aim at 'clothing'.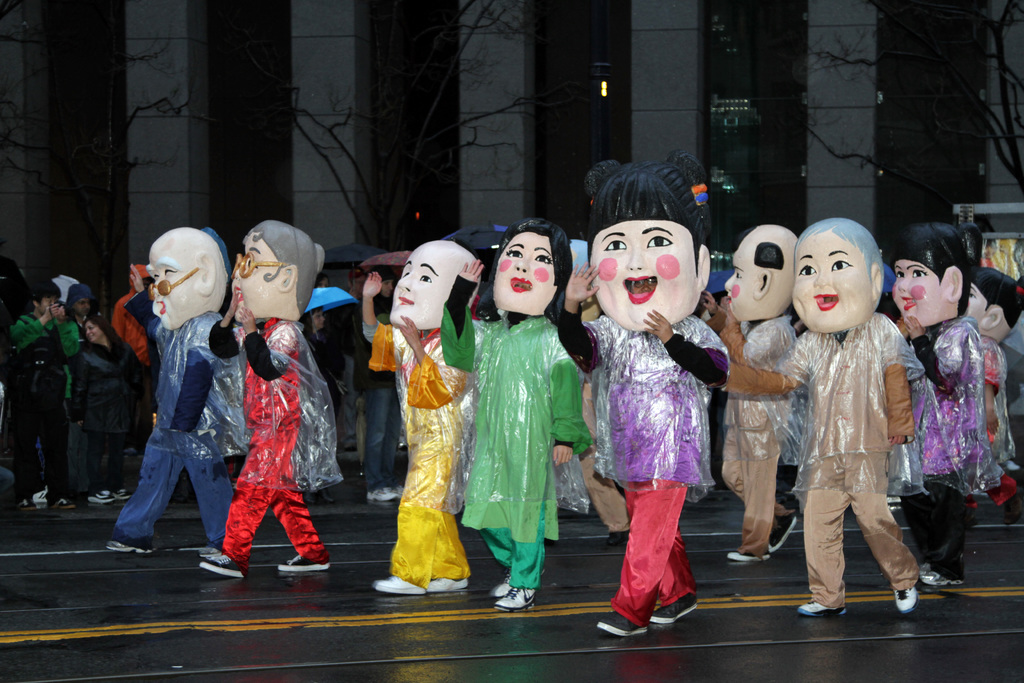
Aimed at 125,285,157,361.
